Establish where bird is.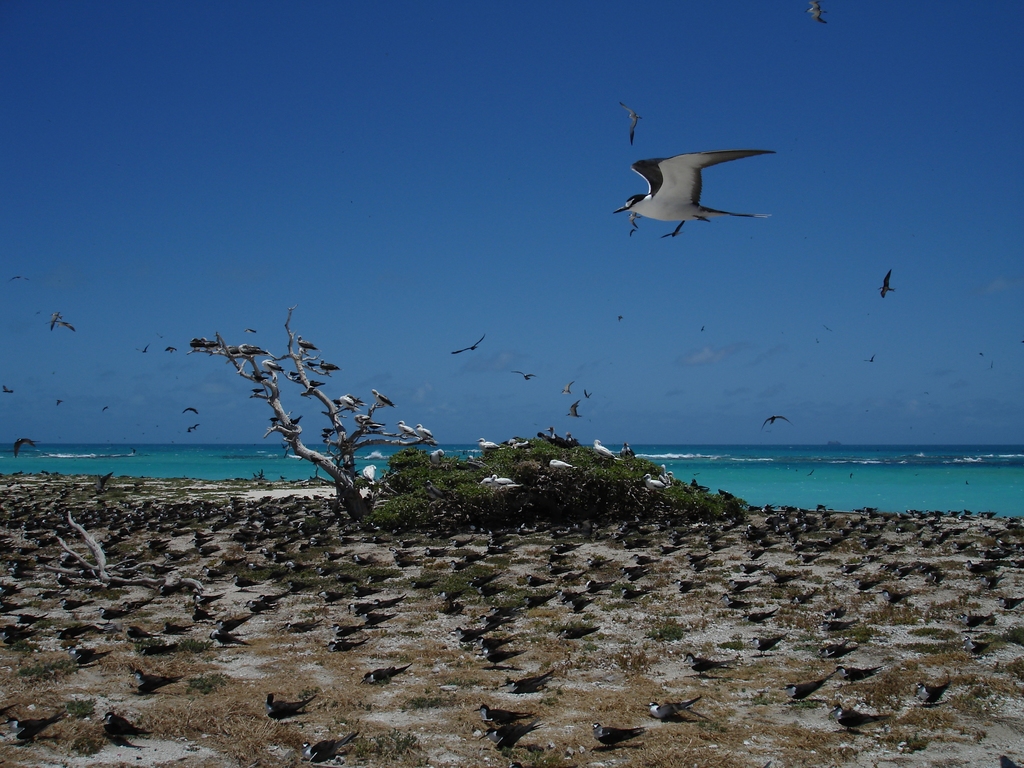
Established at <bbox>372, 536, 390, 544</bbox>.
